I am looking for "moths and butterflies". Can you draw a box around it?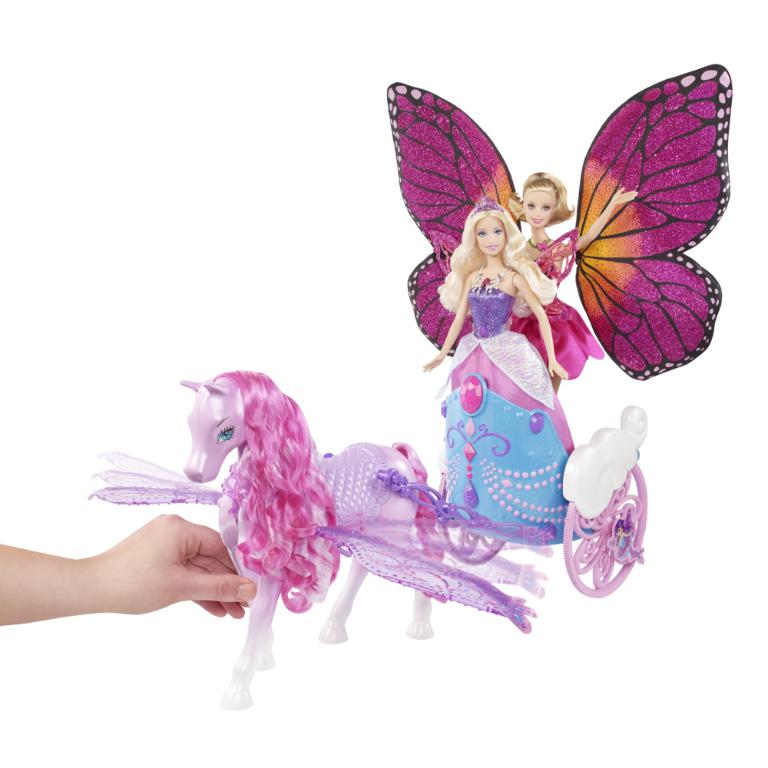
Sure, the bounding box is (left=386, top=63, right=734, bottom=386).
